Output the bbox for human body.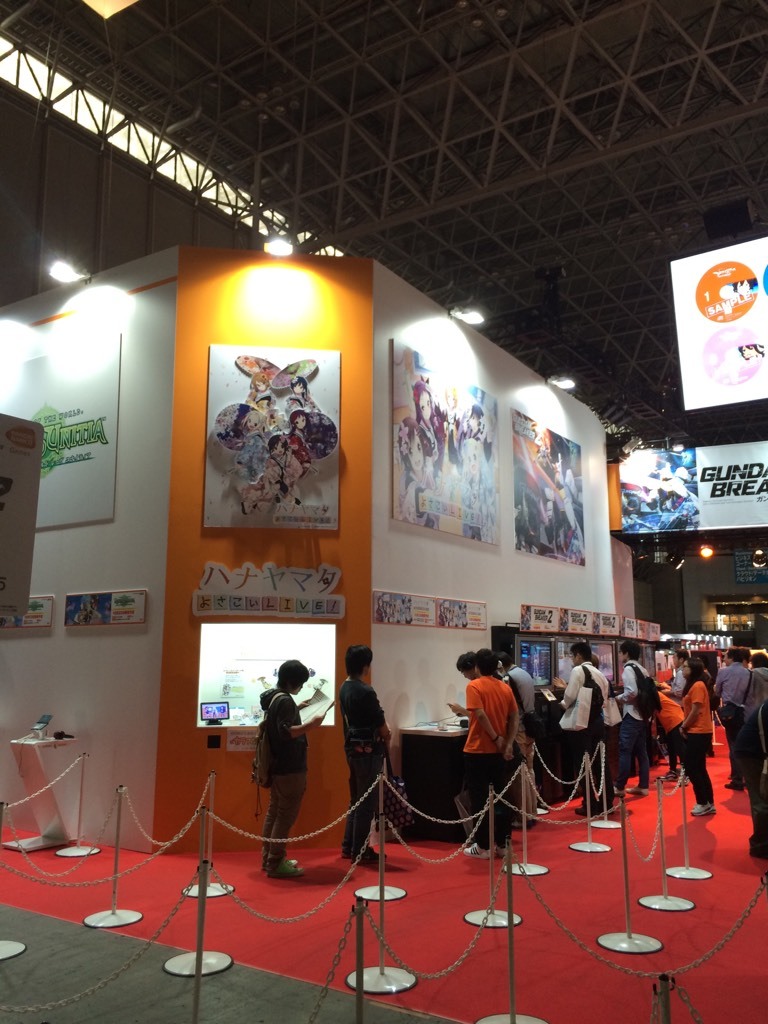
<region>560, 654, 626, 810</region>.
